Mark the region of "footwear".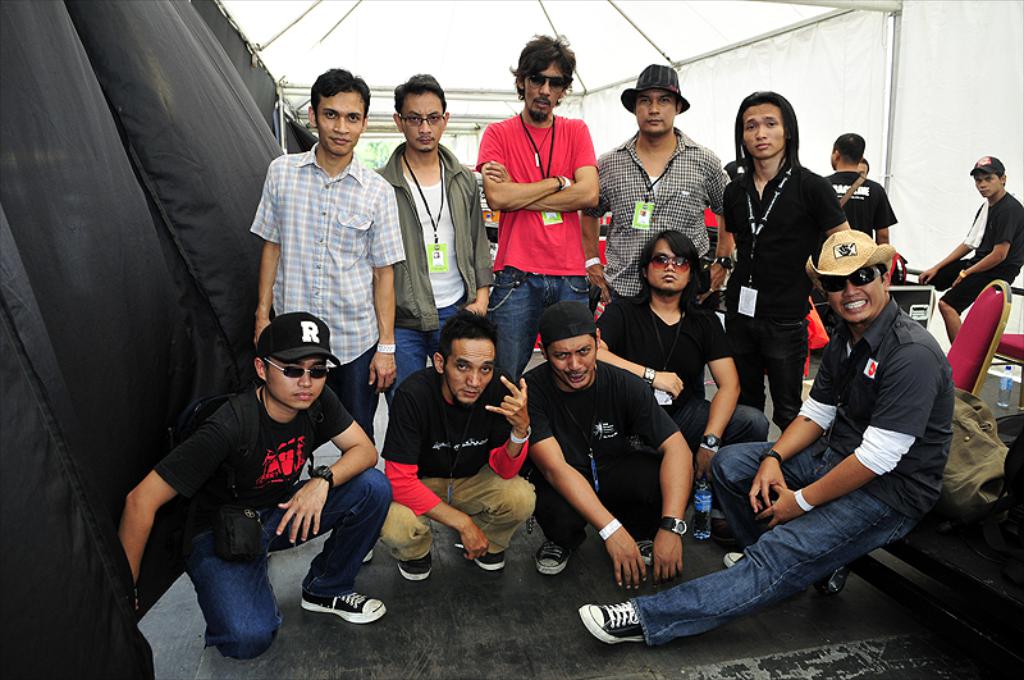
Region: 588 593 667 658.
